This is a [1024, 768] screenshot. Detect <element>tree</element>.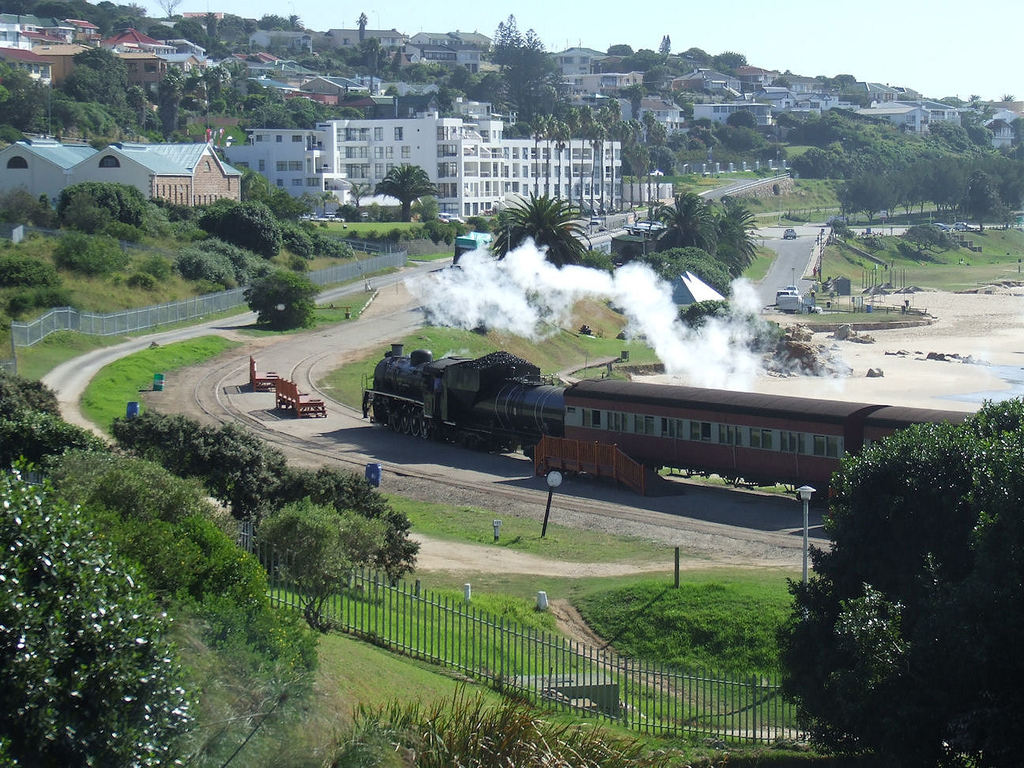
l=281, t=224, r=313, b=258.
